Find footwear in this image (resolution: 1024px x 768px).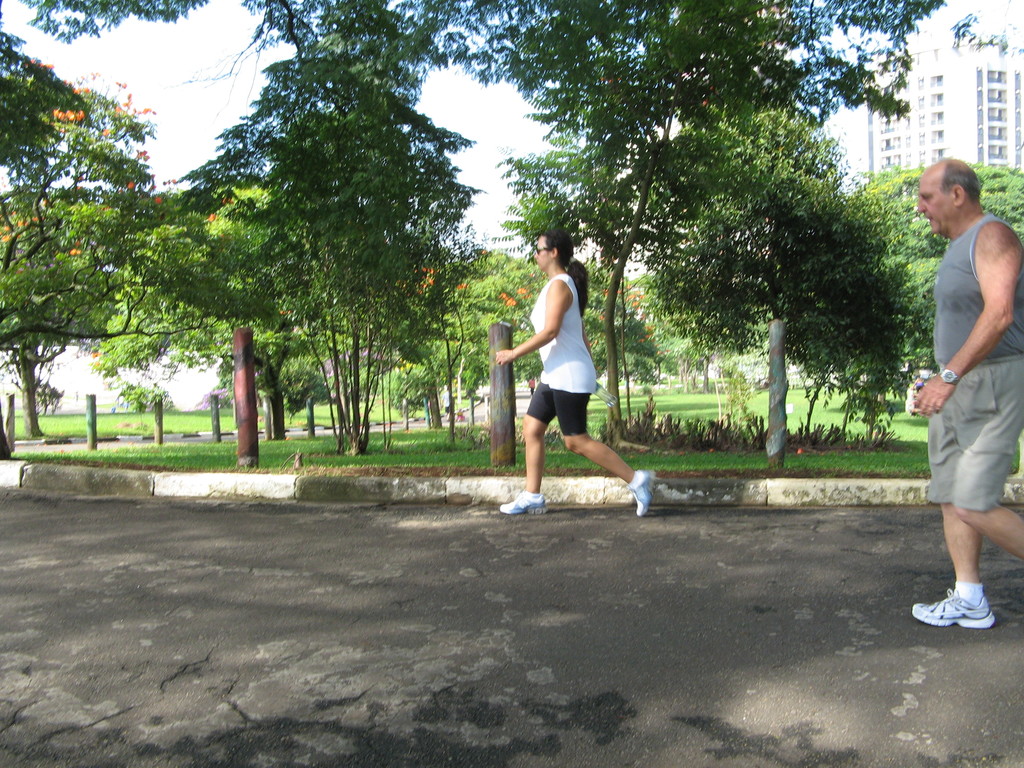
x1=632, y1=470, x2=653, y2=516.
